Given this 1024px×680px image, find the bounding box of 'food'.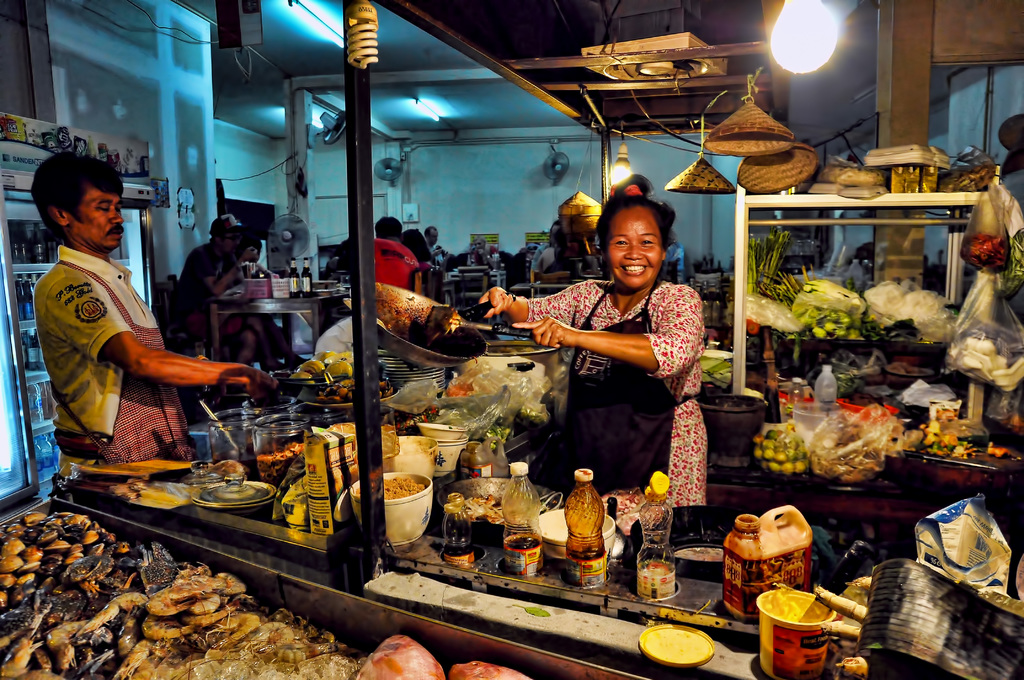
461, 494, 502, 524.
